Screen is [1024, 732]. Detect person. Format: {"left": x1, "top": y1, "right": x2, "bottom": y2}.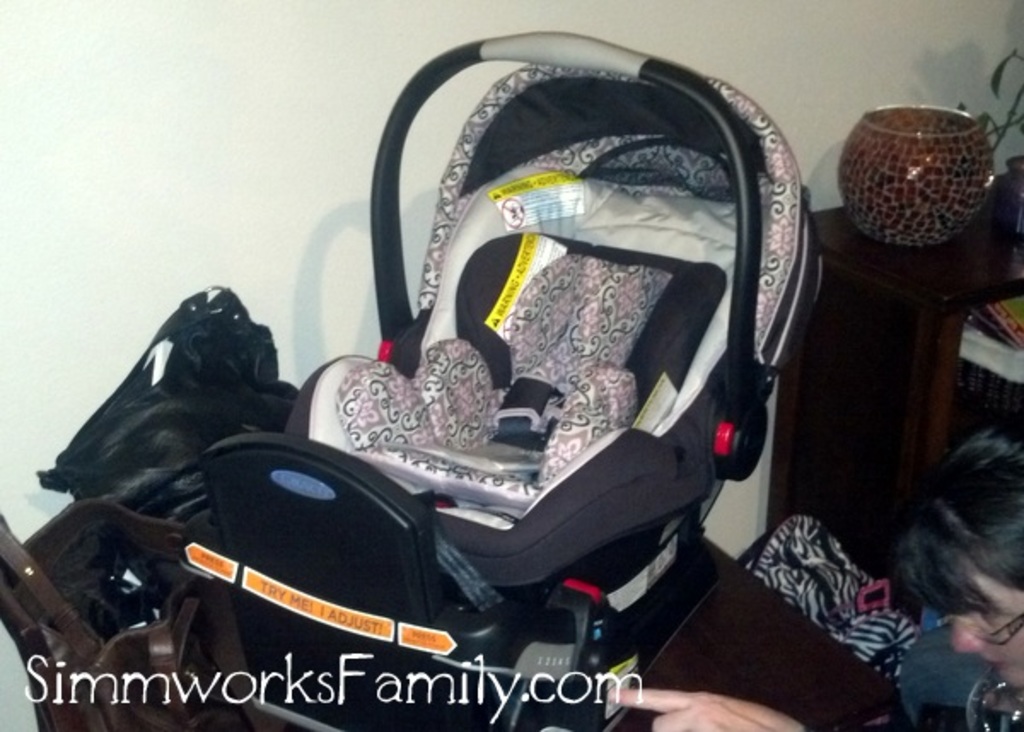
{"left": 609, "top": 416, "right": 1022, "bottom": 730}.
